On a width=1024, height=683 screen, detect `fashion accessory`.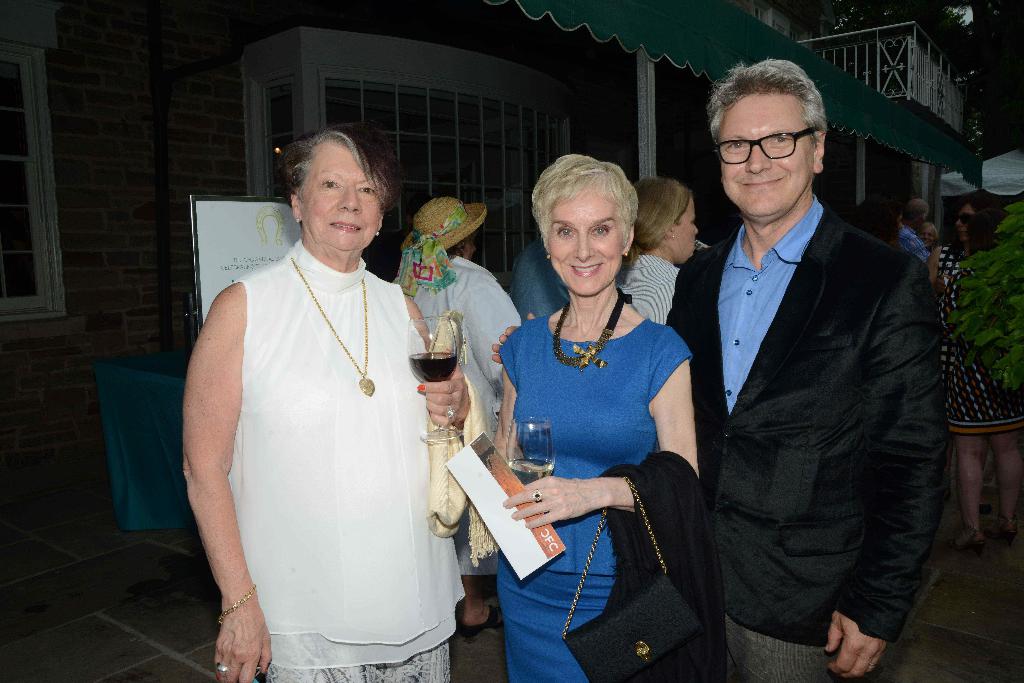
x1=291 y1=253 x2=374 y2=390.
